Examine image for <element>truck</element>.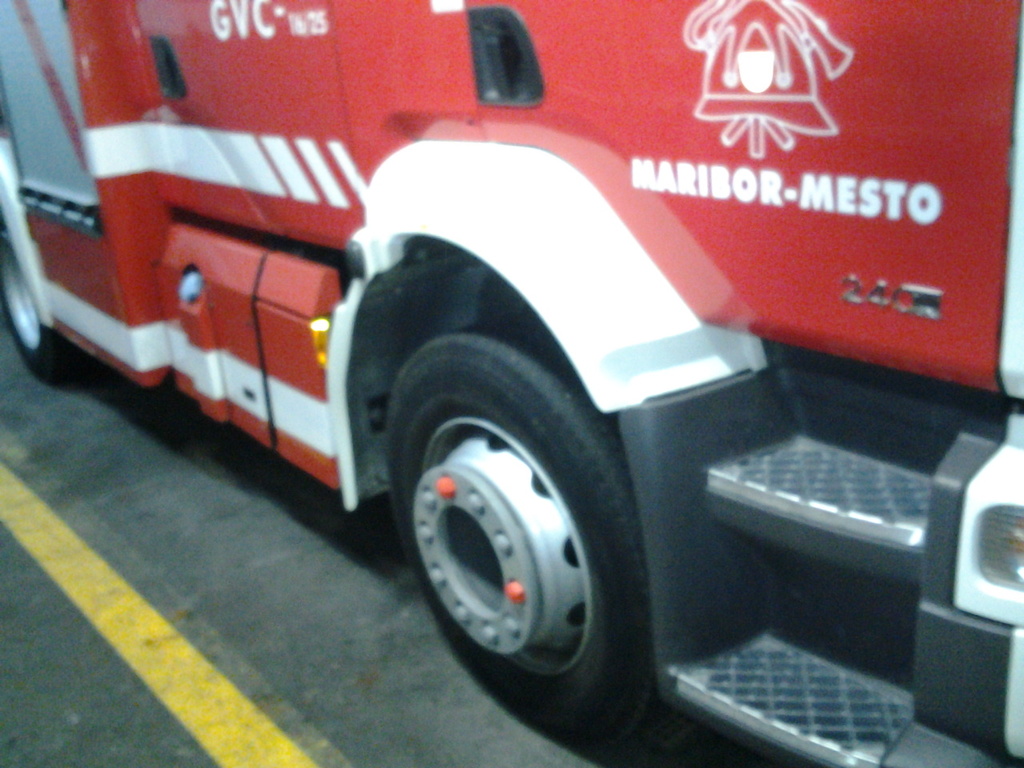
Examination result: left=1, top=0, right=1023, bottom=765.
